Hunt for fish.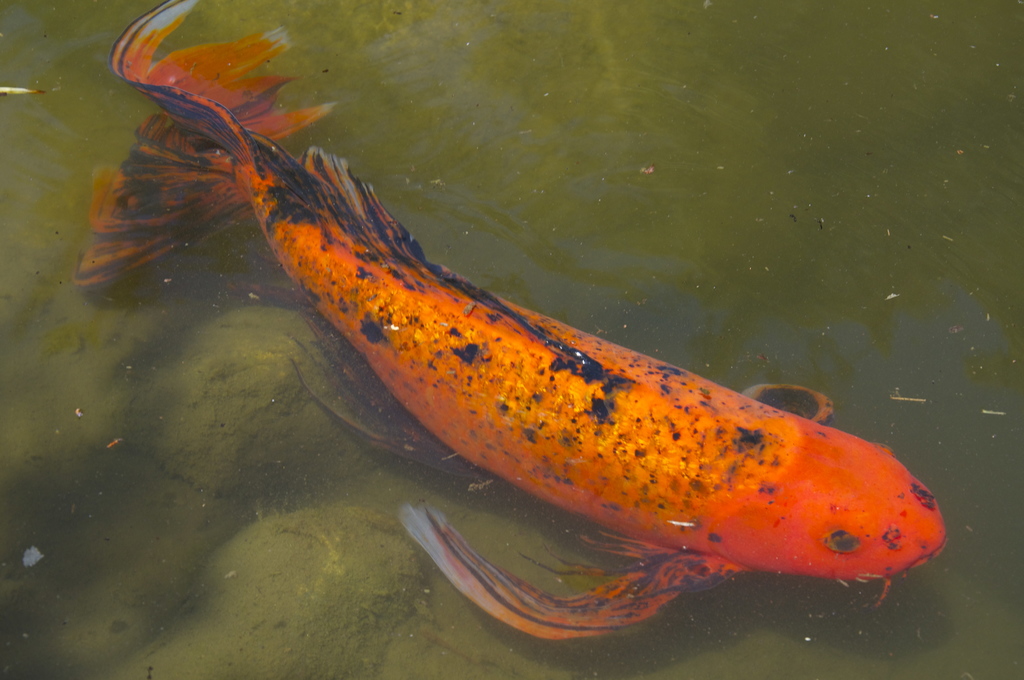
Hunted down at crop(83, 44, 924, 619).
